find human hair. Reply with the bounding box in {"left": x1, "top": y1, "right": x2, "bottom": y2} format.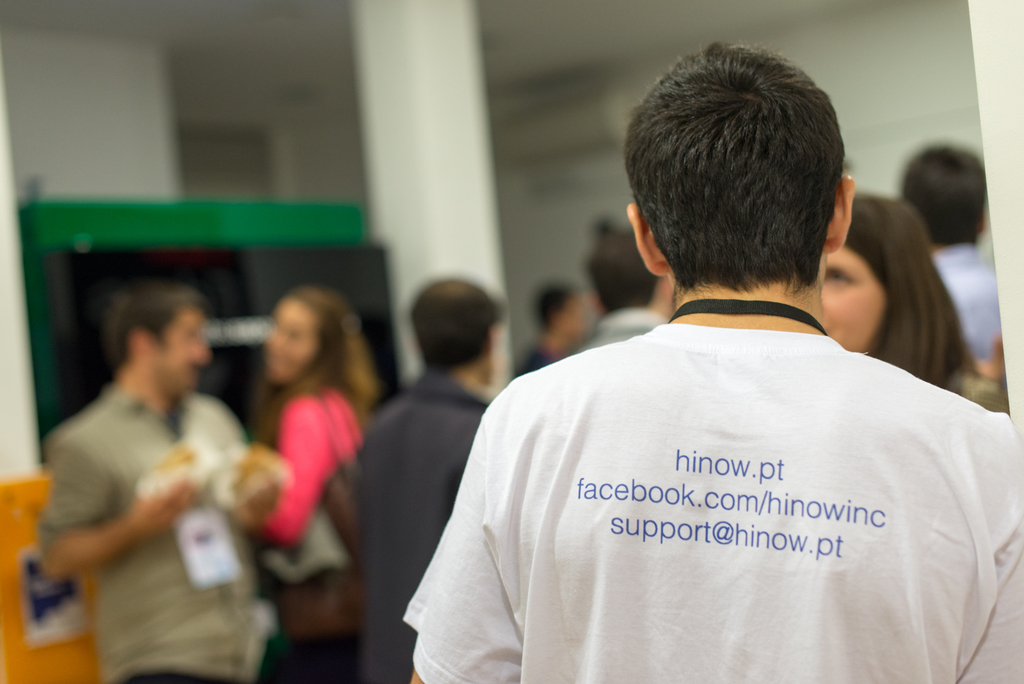
{"left": 843, "top": 192, "right": 979, "bottom": 391}.
